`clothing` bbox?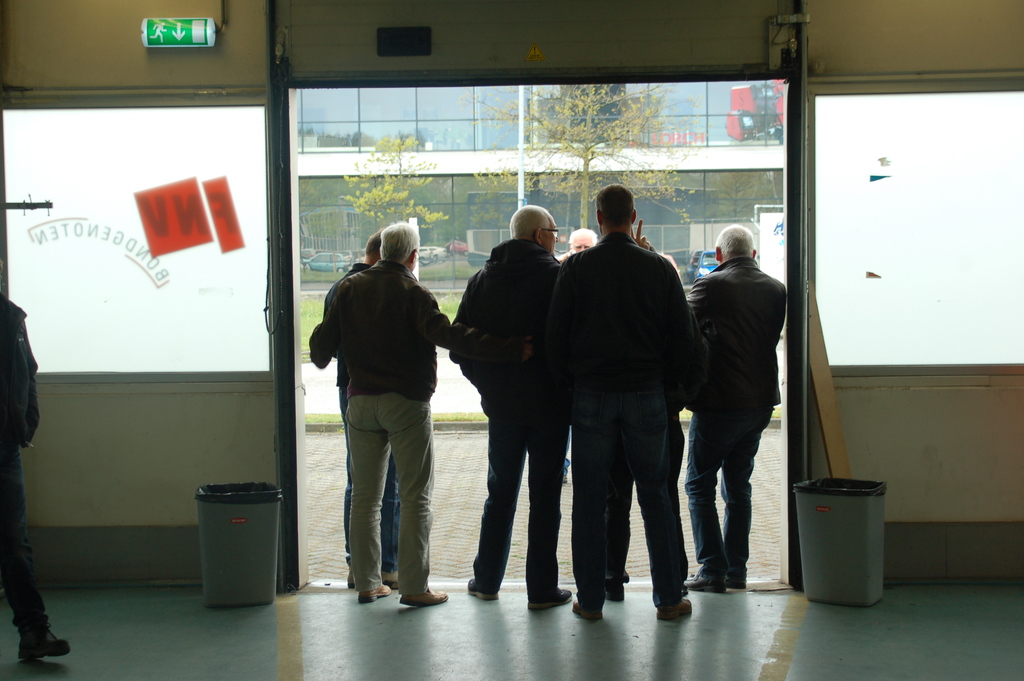
{"x1": 683, "y1": 258, "x2": 788, "y2": 586}
